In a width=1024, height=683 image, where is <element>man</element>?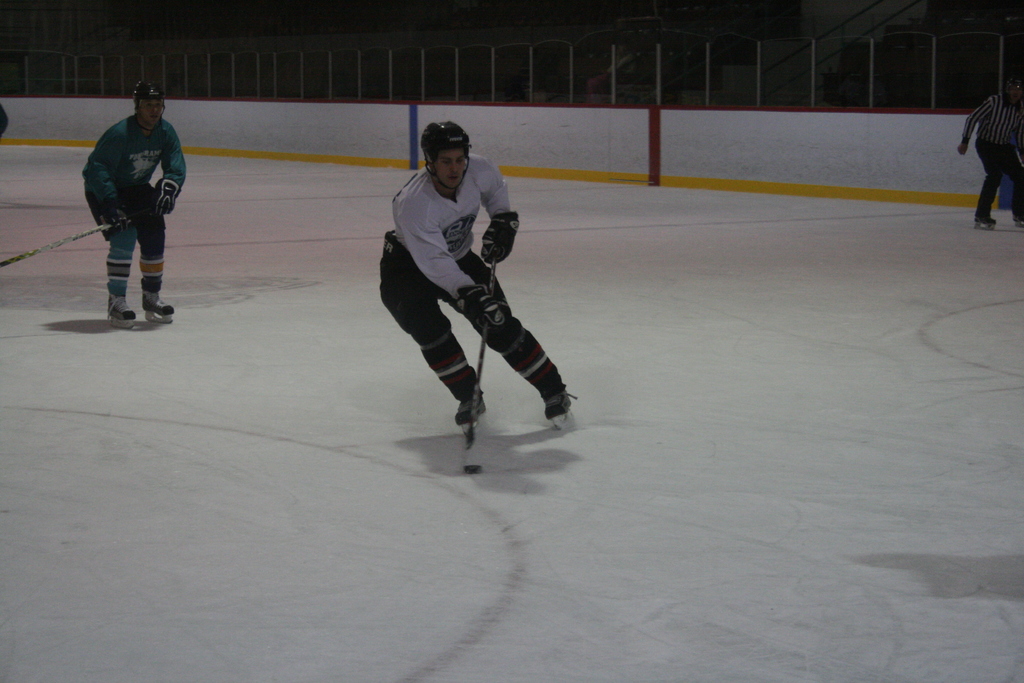
crop(77, 80, 184, 327).
